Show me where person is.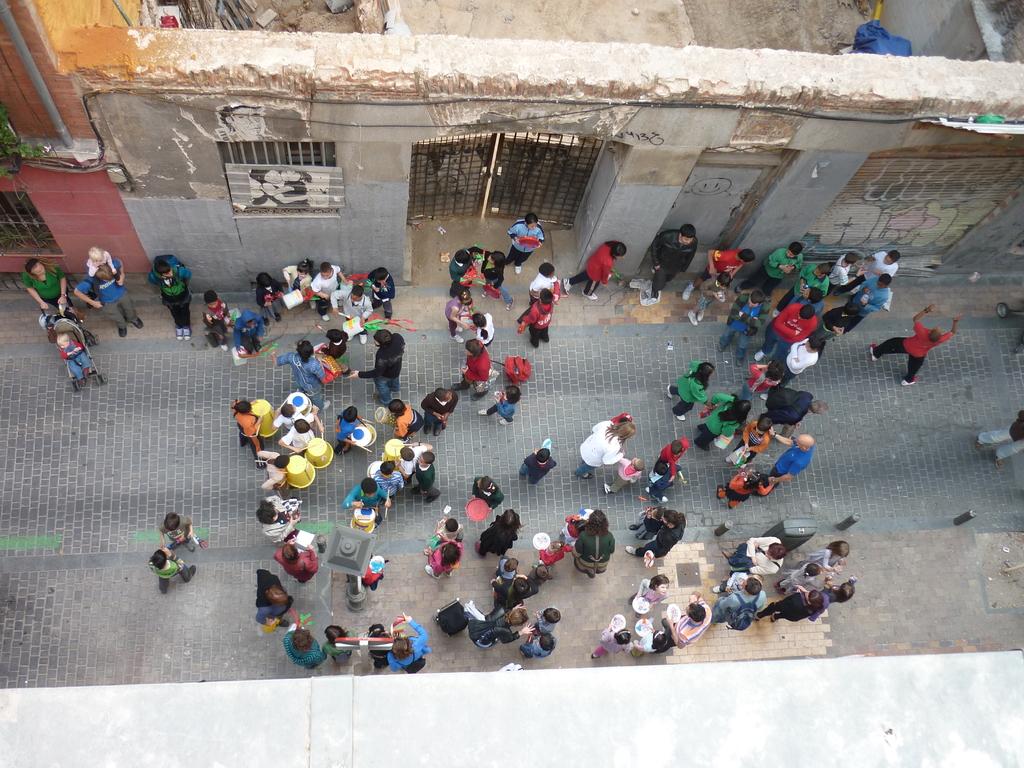
person is at {"left": 872, "top": 305, "right": 962, "bottom": 387}.
